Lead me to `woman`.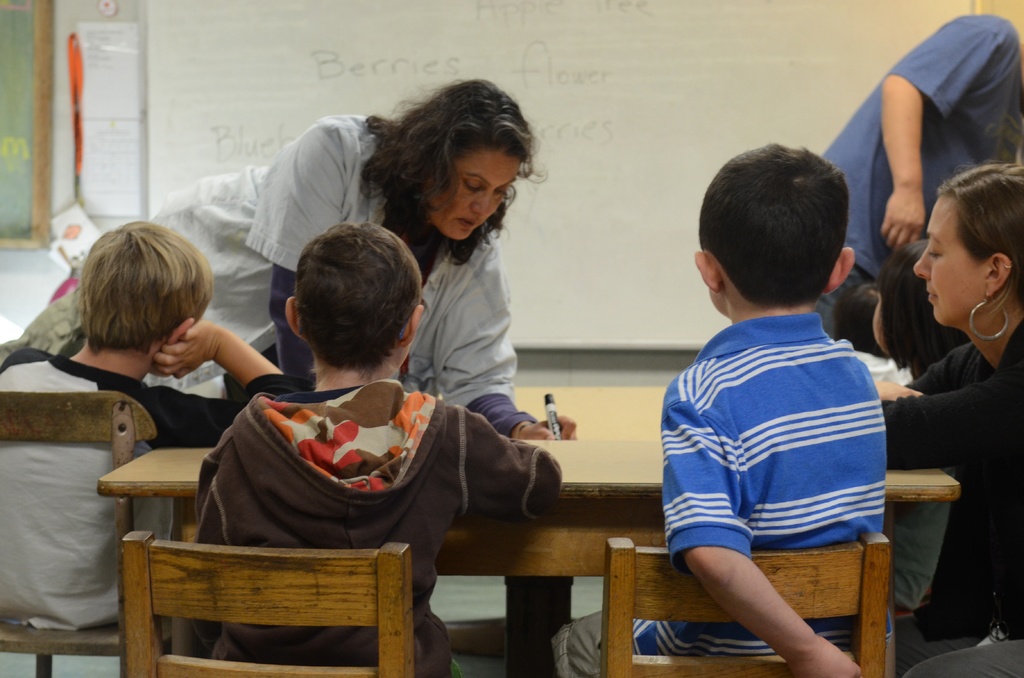
Lead to (869,157,1021,651).
